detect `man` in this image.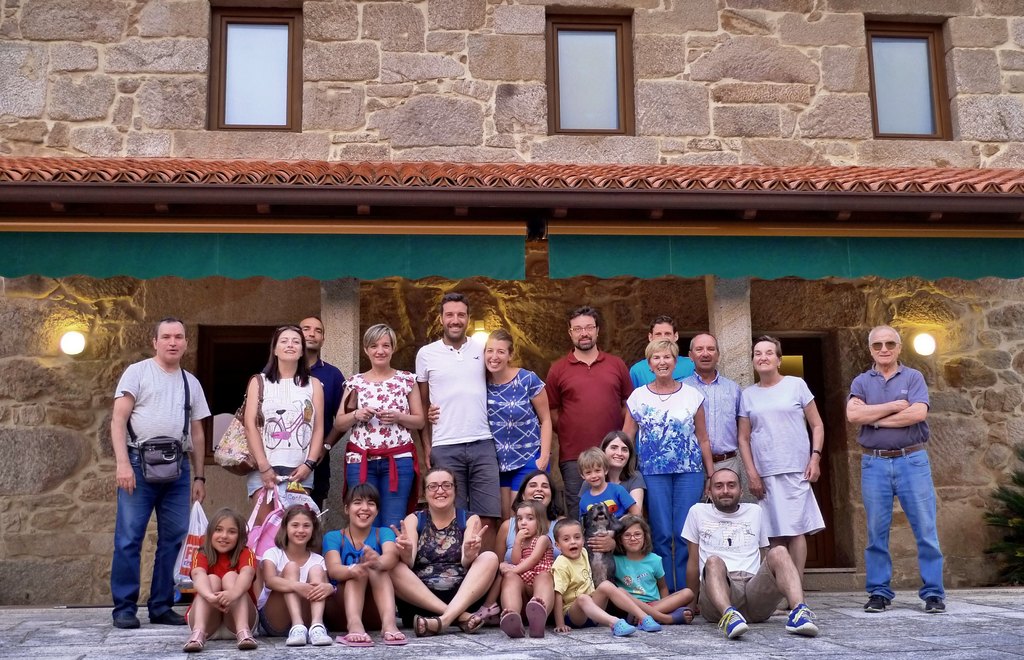
Detection: [x1=544, y1=303, x2=633, y2=516].
